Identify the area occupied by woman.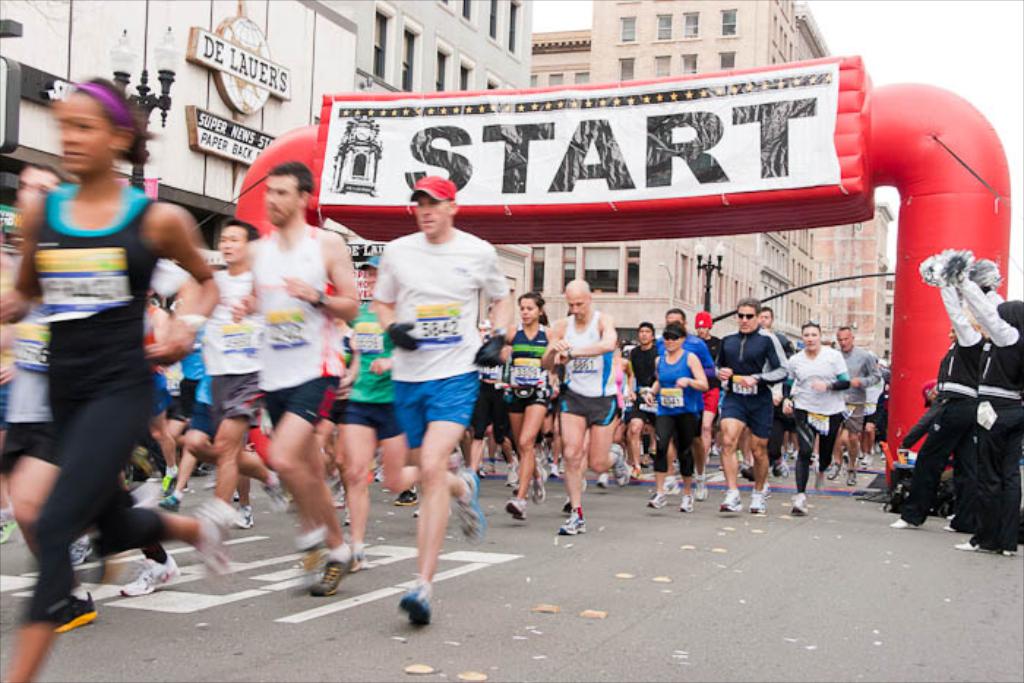
Area: (left=639, top=323, right=714, bottom=516).
